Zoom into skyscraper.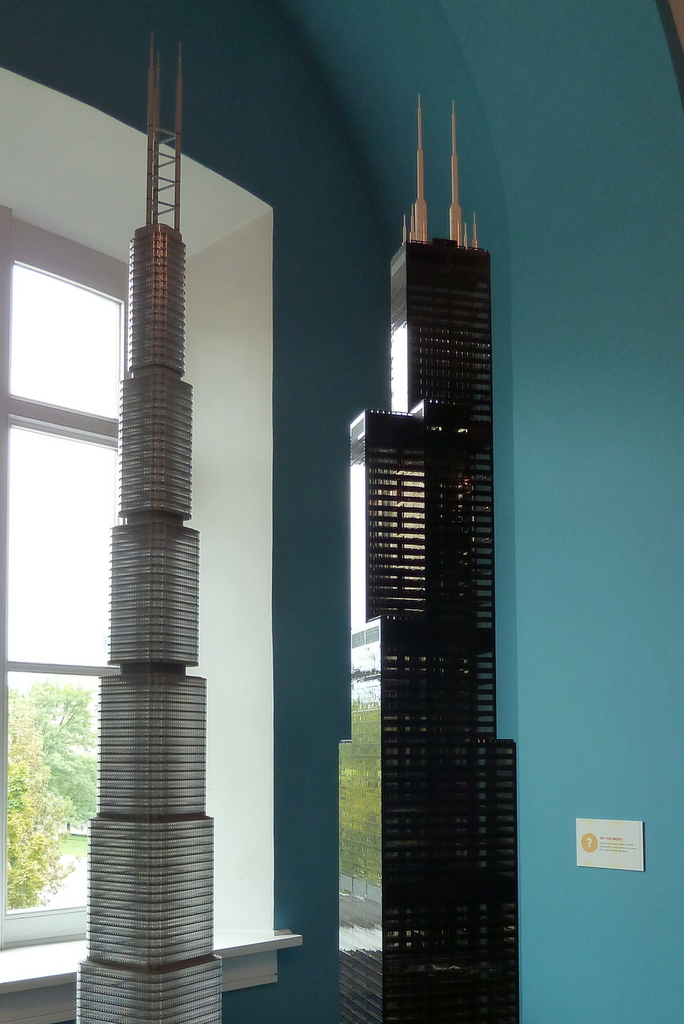
Zoom target: (73, 34, 226, 1023).
